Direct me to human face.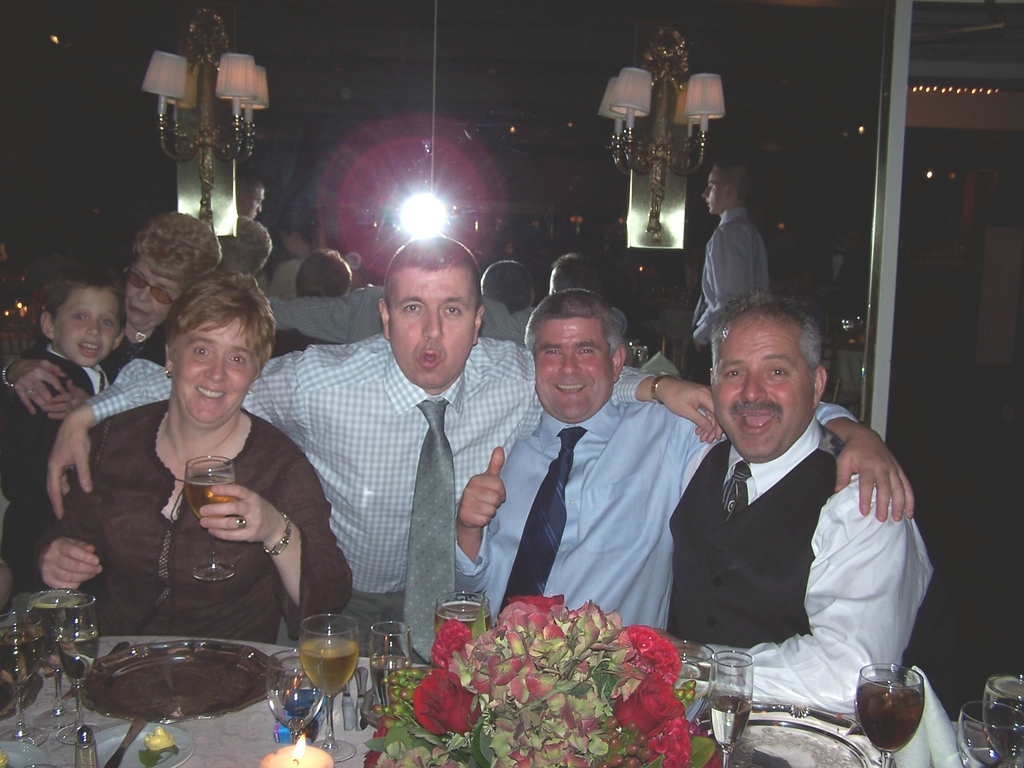
Direction: <region>712, 314, 816, 454</region>.
